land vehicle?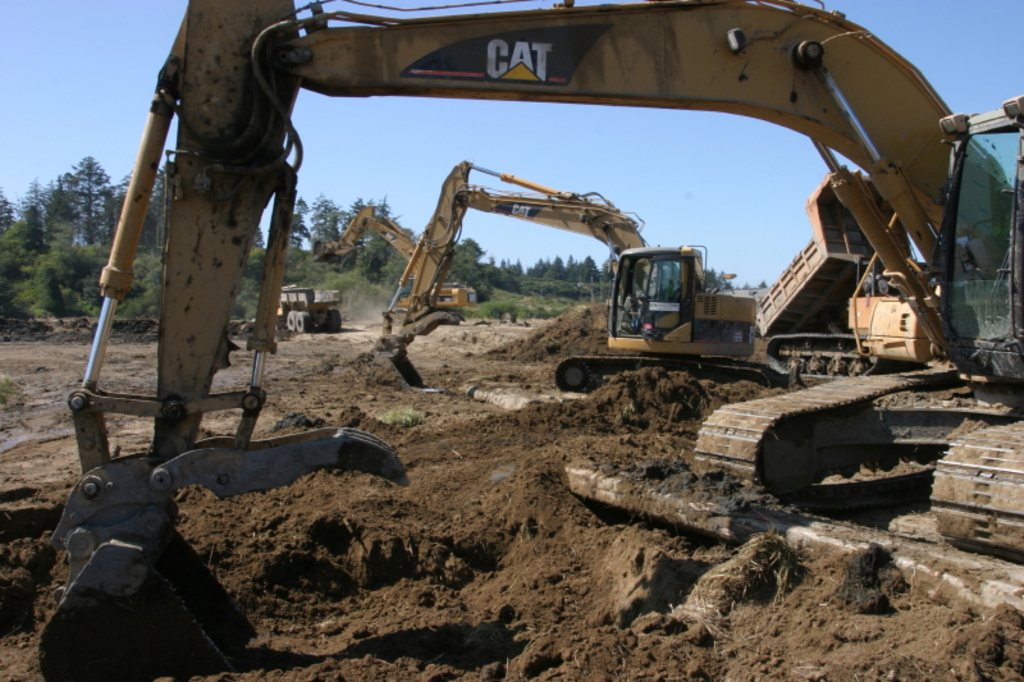
<box>745,165,934,377</box>
